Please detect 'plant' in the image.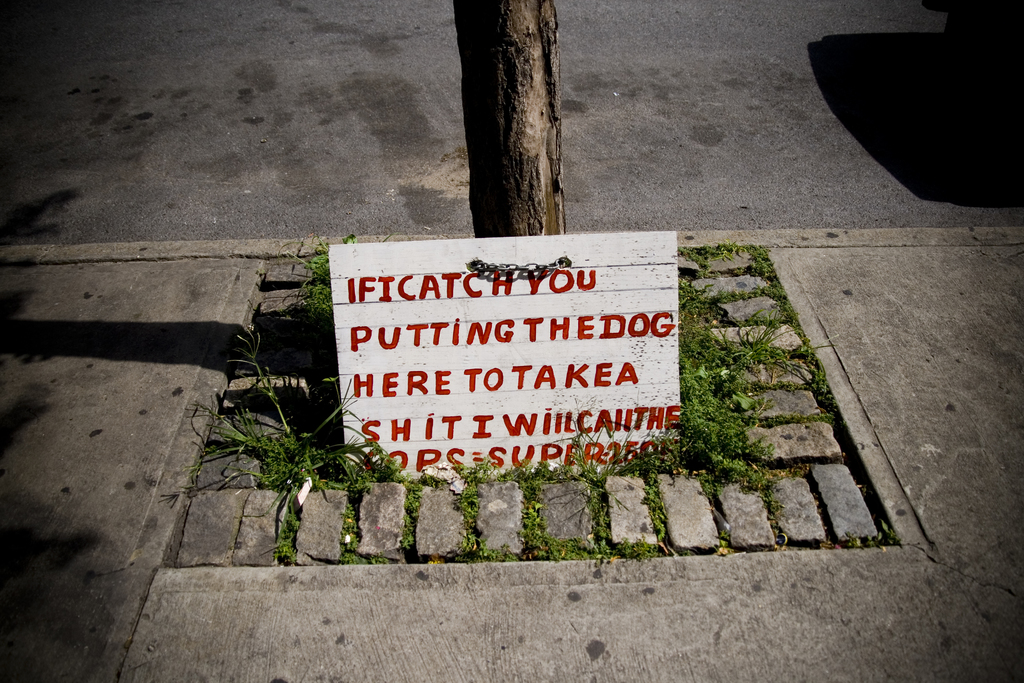
l=276, t=222, r=400, b=324.
